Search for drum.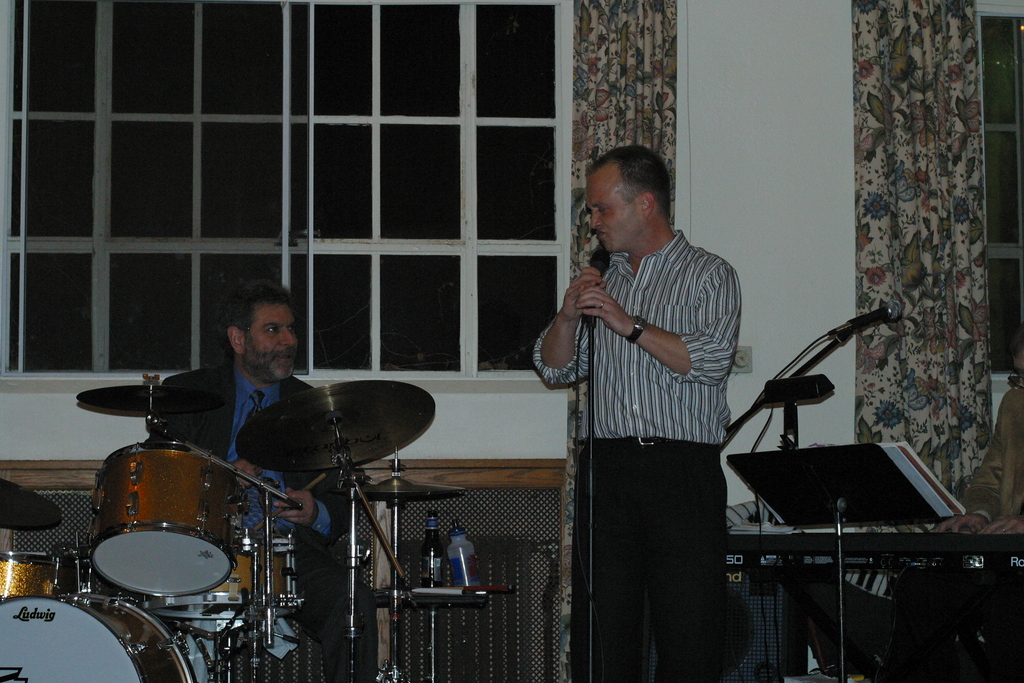
Found at <region>0, 596, 196, 682</region>.
